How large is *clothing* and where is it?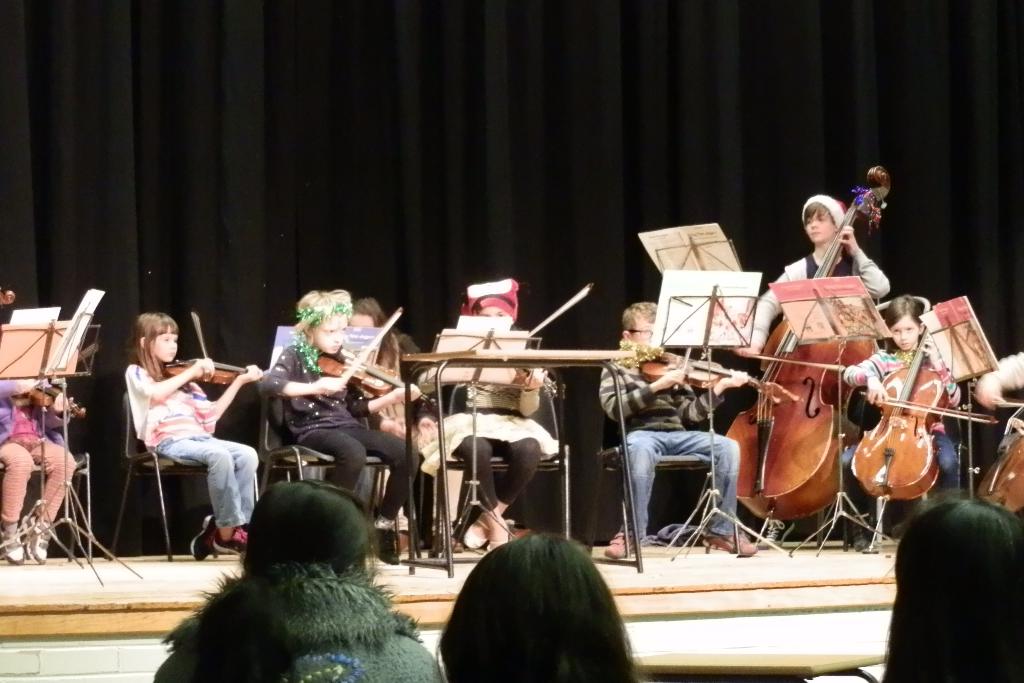
Bounding box: (355, 338, 433, 450).
